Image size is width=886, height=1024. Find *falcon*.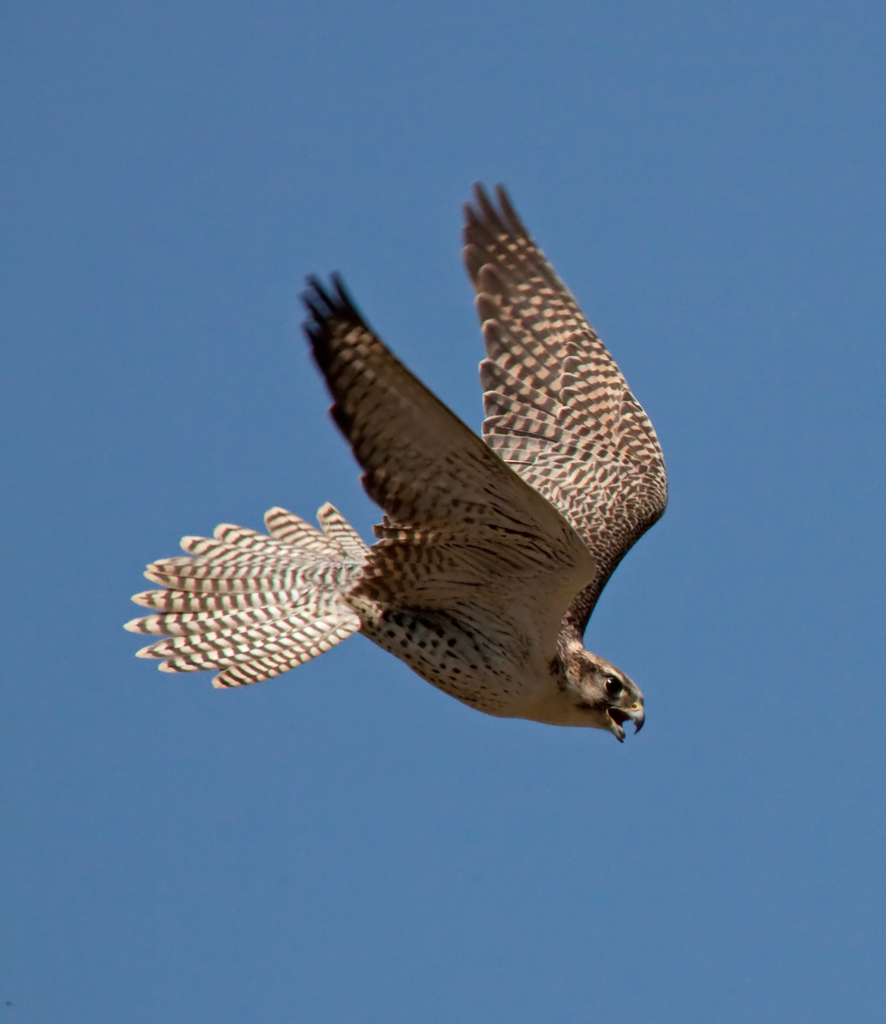
[x1=121, y1=177, x2=668, y2=742].
